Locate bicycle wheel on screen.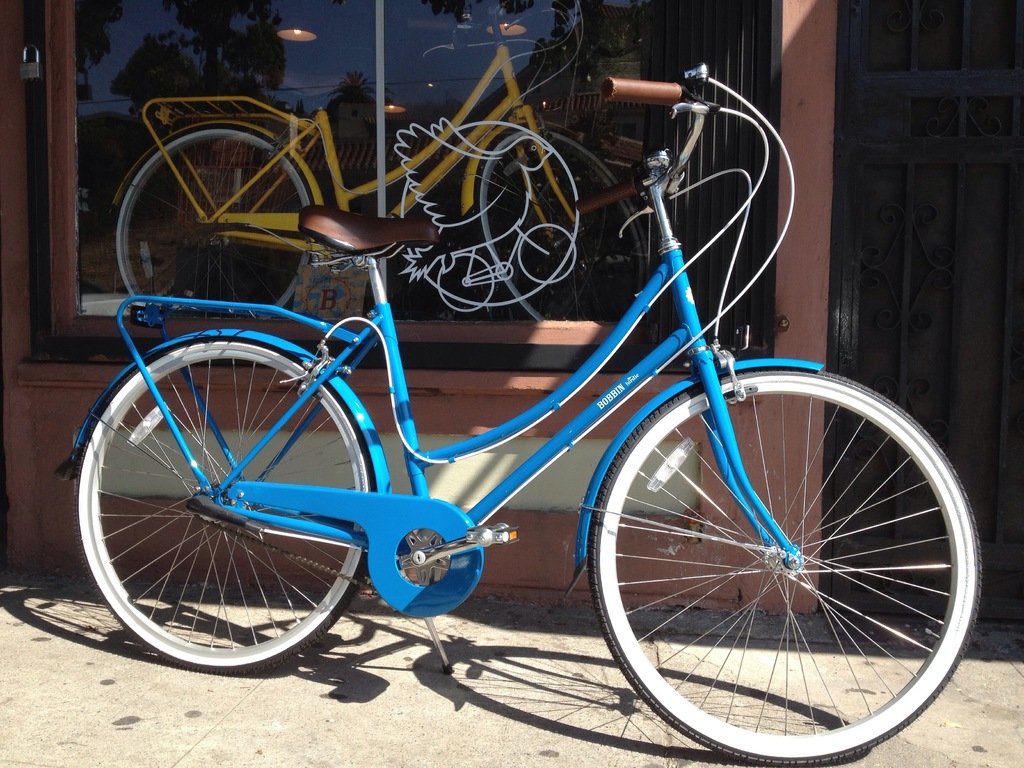
On screen at bbox=(473, 122, 650, 321).
